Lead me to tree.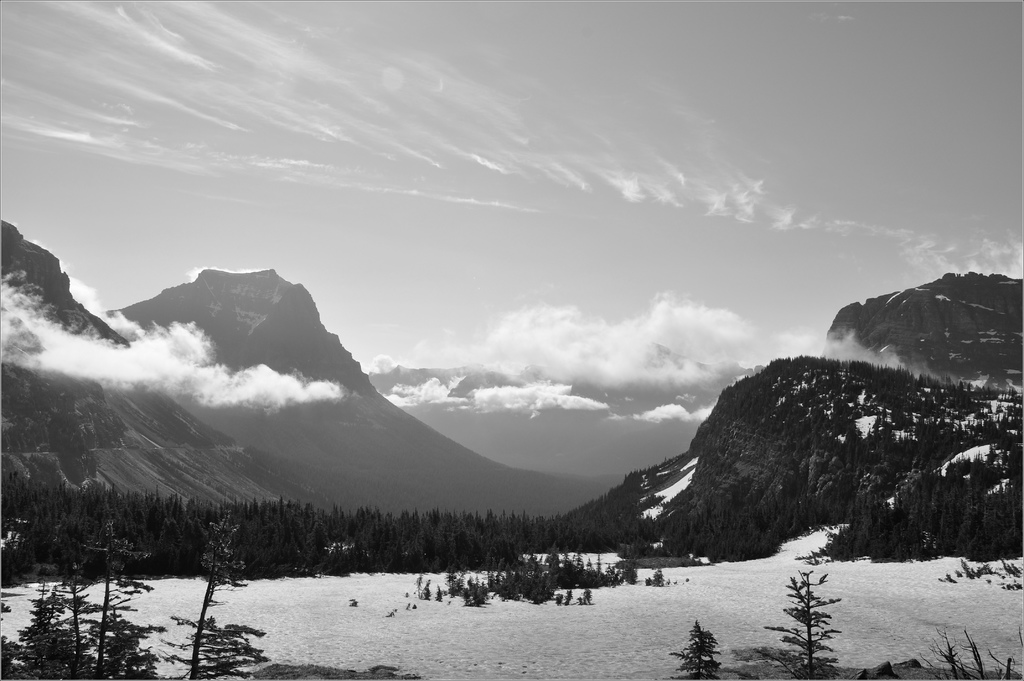
Lead to Rect(13, 518, 148, 680).
